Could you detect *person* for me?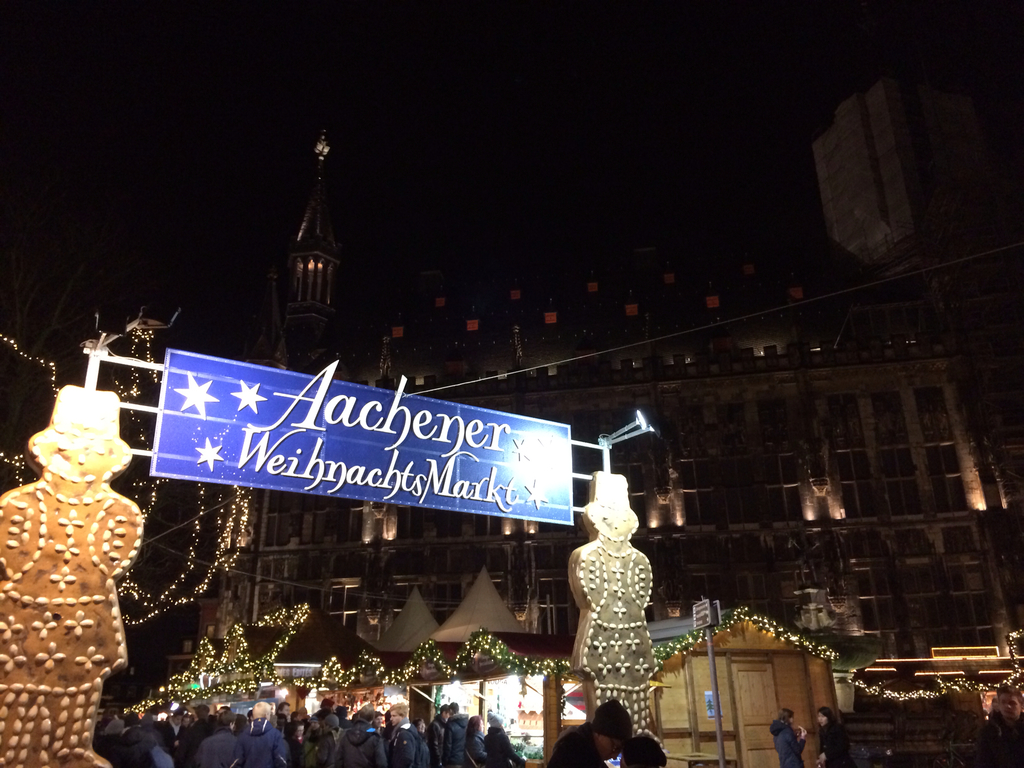
Detection result: <box>302,716,337,767</box>.
